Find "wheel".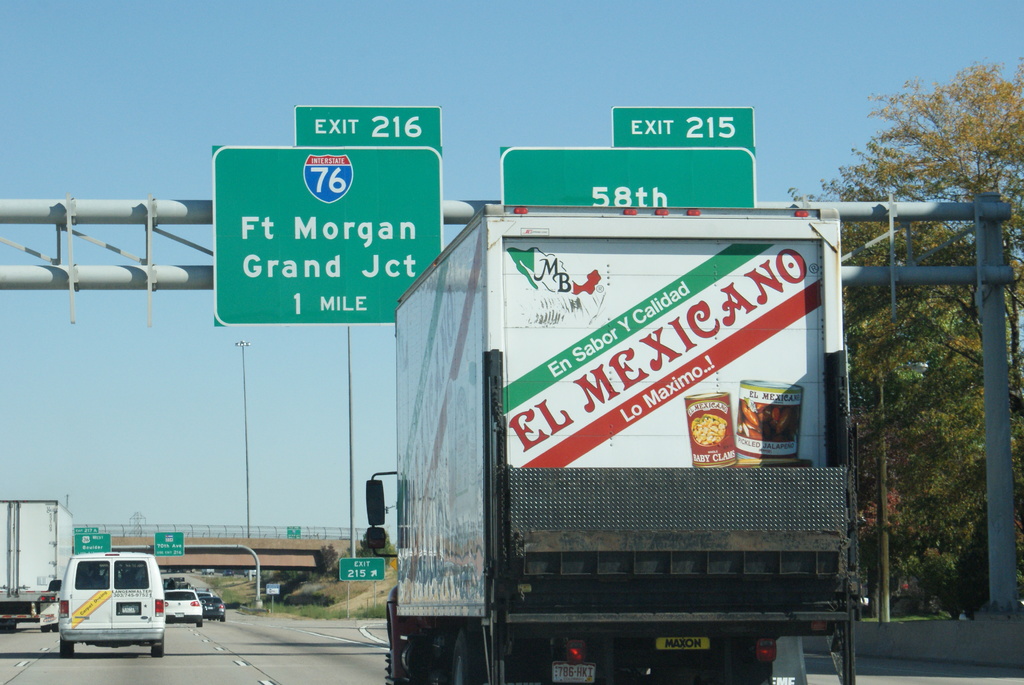
pyautogui.locateOnScreen(195, 615, 205, 631).
